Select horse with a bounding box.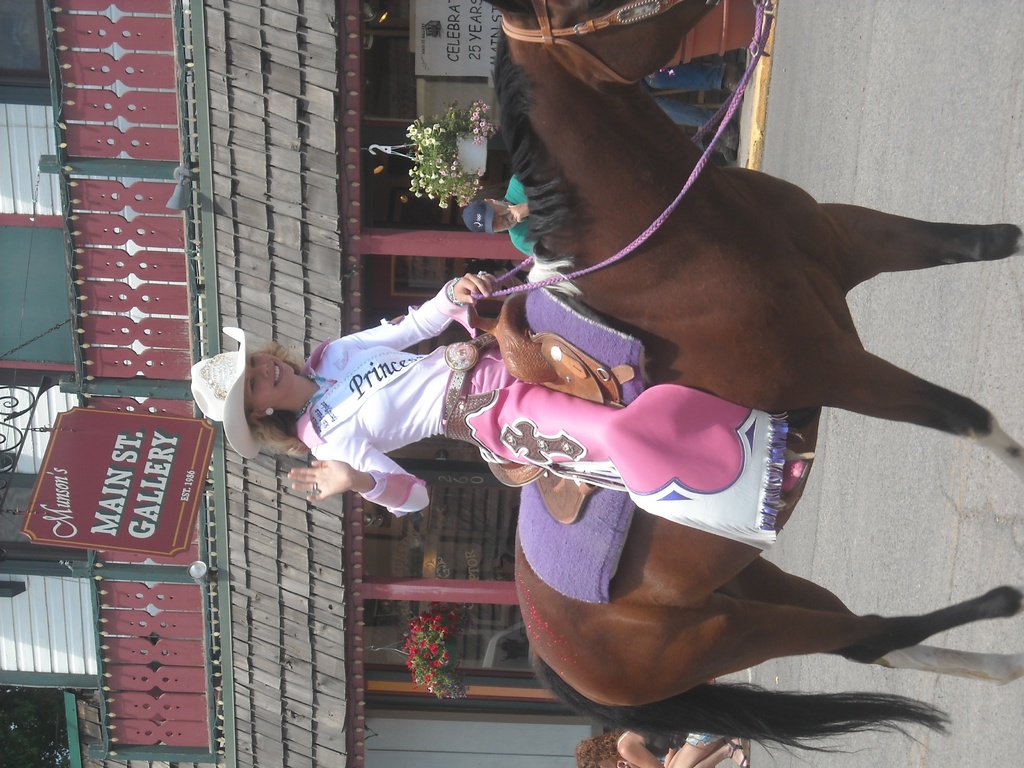
bbox=[483, 0, 1023, 767].
